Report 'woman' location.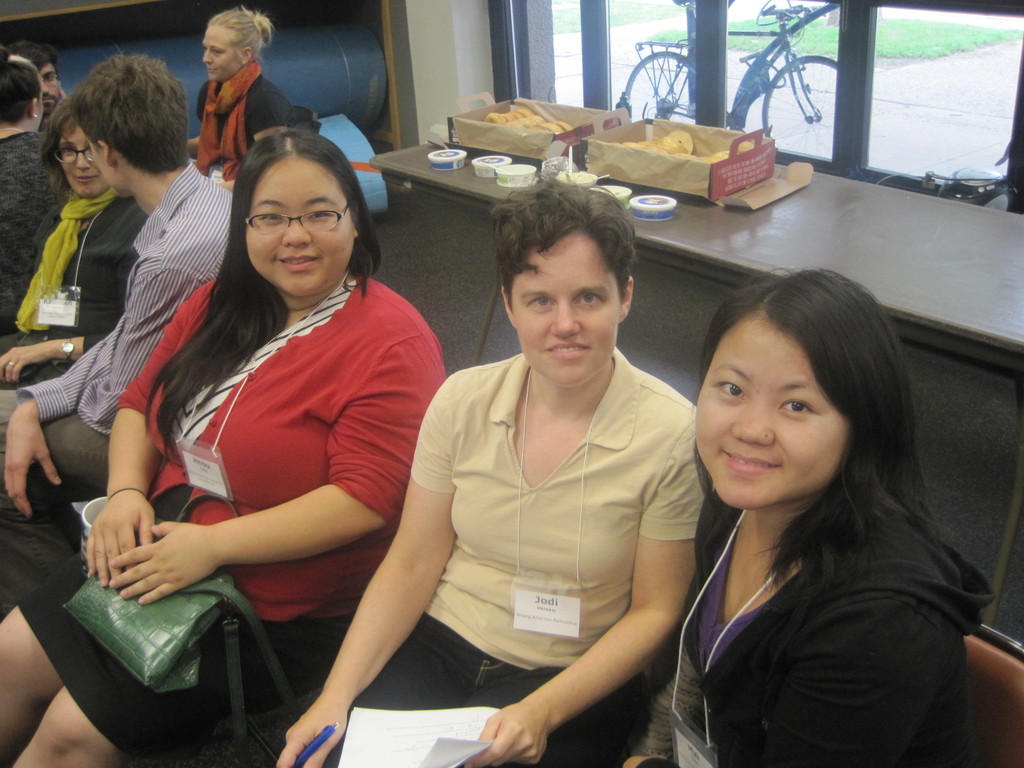
Report: pyautogui.locateOnScreen(618, 262, 1004, 767).
